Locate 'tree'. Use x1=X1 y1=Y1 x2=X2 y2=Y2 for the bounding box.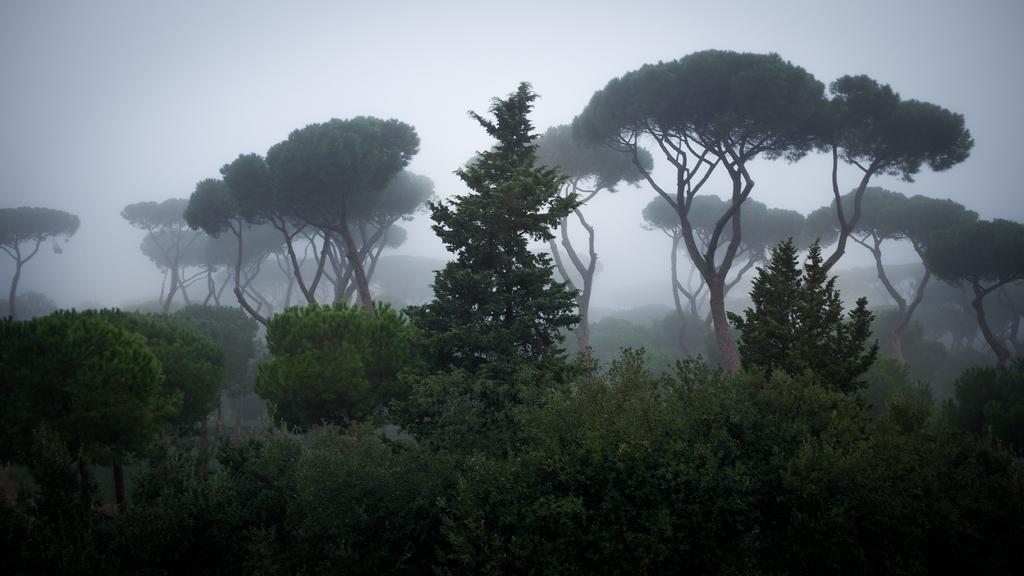
x1=929 y1=220 x2=1023 y2=372.
